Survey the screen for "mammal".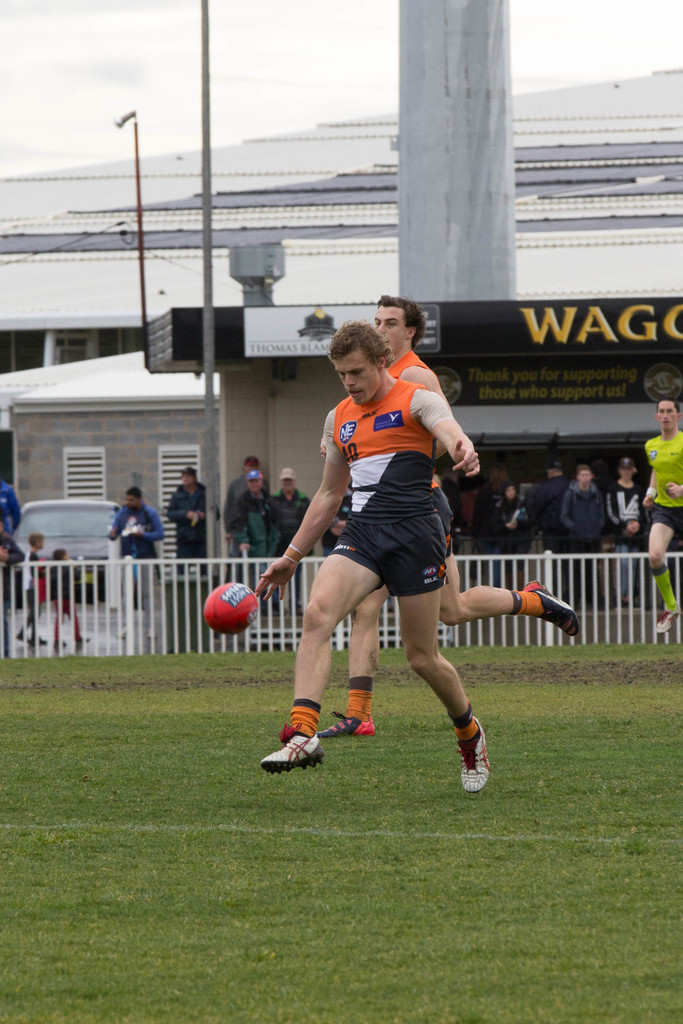
Survey found: rect(45, 547, 89, 650).
